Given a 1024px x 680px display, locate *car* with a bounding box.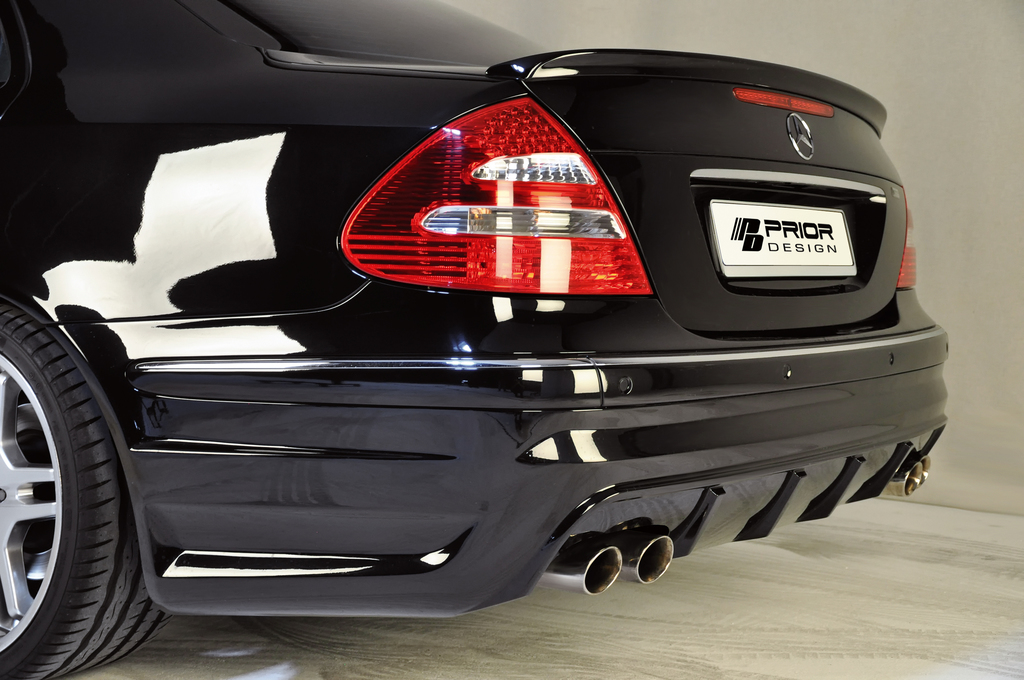
Located: <bbox>0, 54, 936, 635</bbox>.
